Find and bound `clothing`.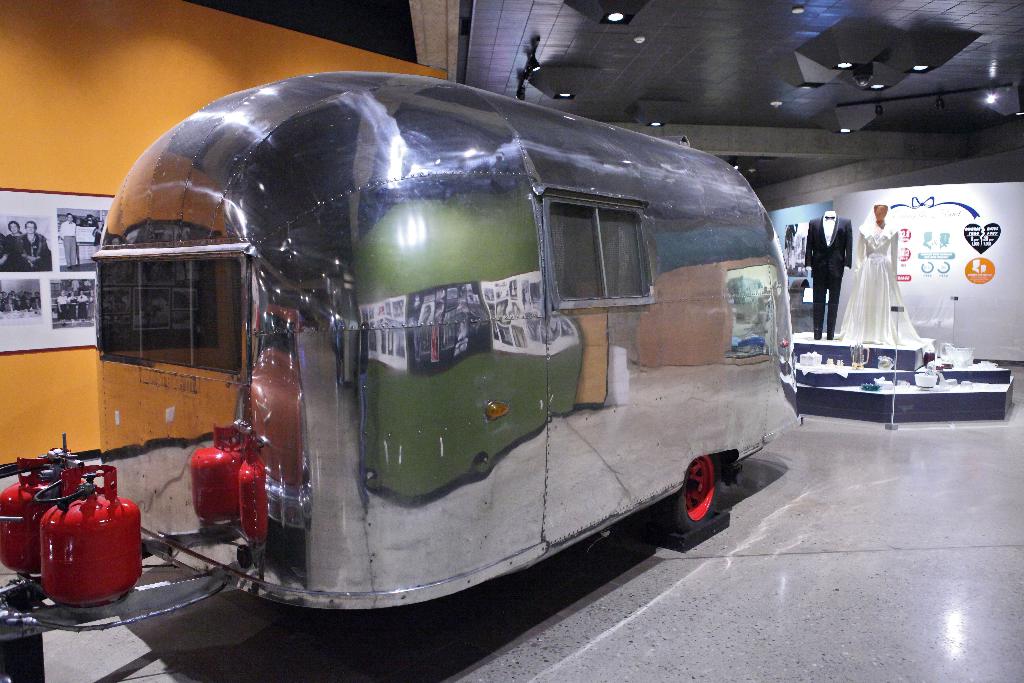
Bound: {"left": 834, "top": 224, "right": 916, "bottom": 352}.
